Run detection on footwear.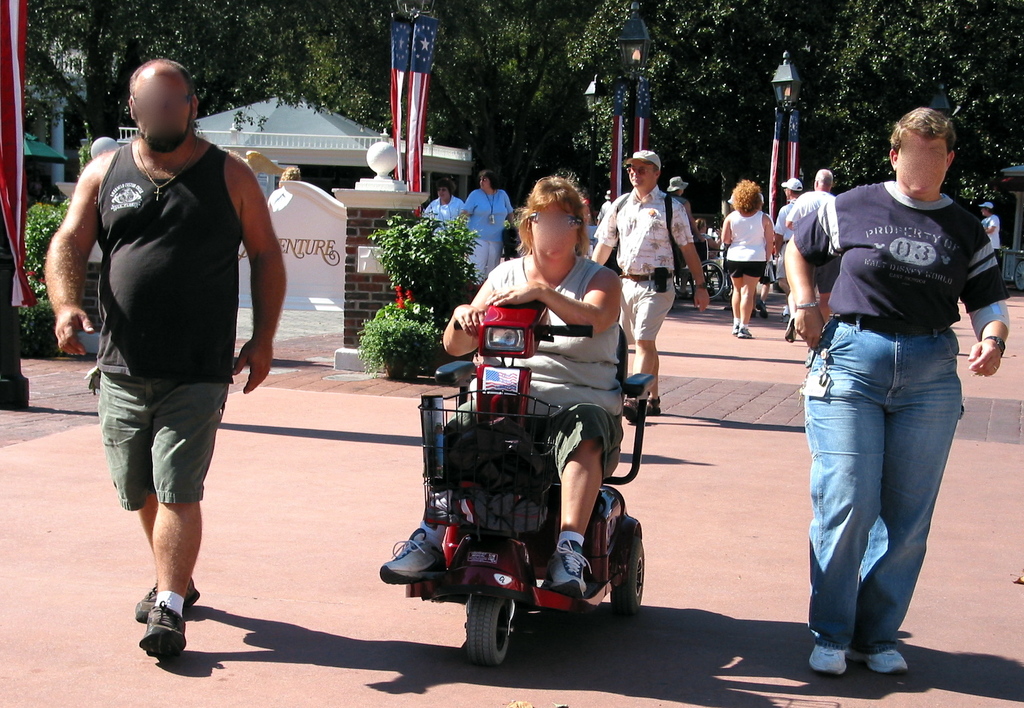
Result: x1=132, y1=575, x2=204, y2=620.
